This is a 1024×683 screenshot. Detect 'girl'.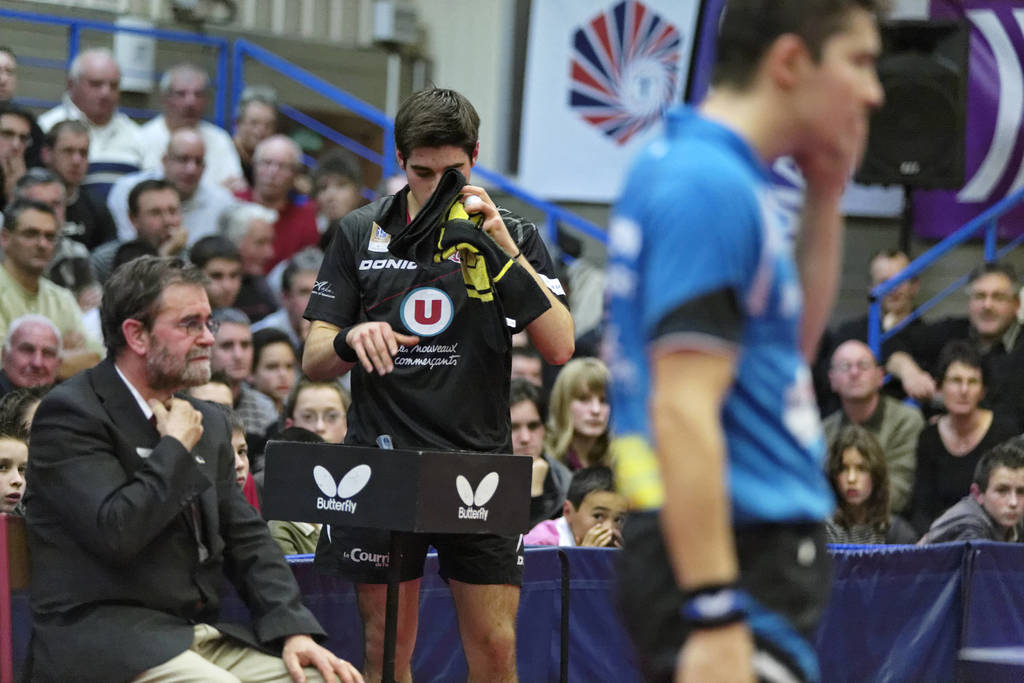
x1=824 y1=428 x2=915 y2=540.
